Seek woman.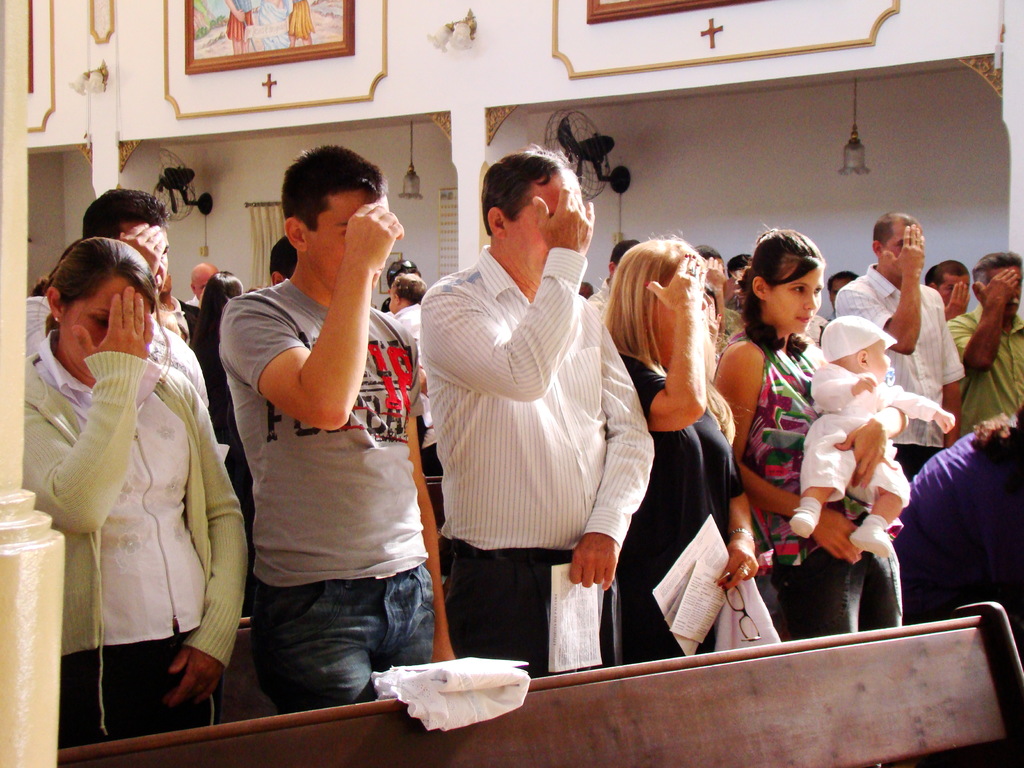
bbox=(709, 227, 905, 639).
